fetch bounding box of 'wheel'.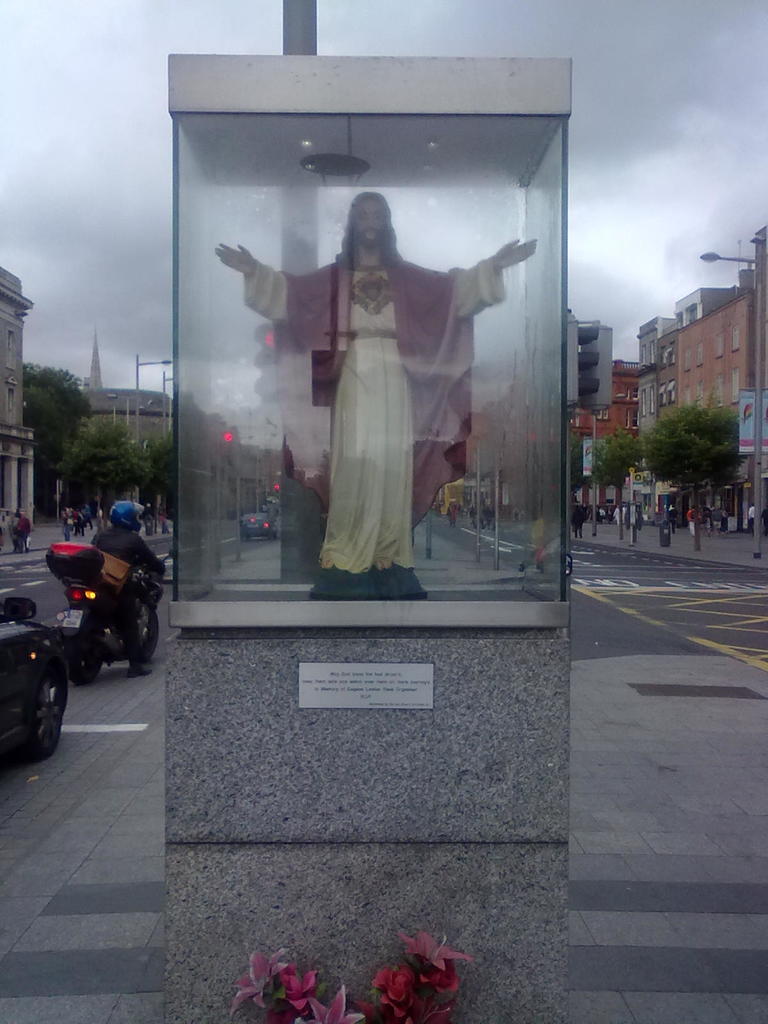
Bbox: {"left": 121, "top": 599, "right": 163, "bottom": 667}.
